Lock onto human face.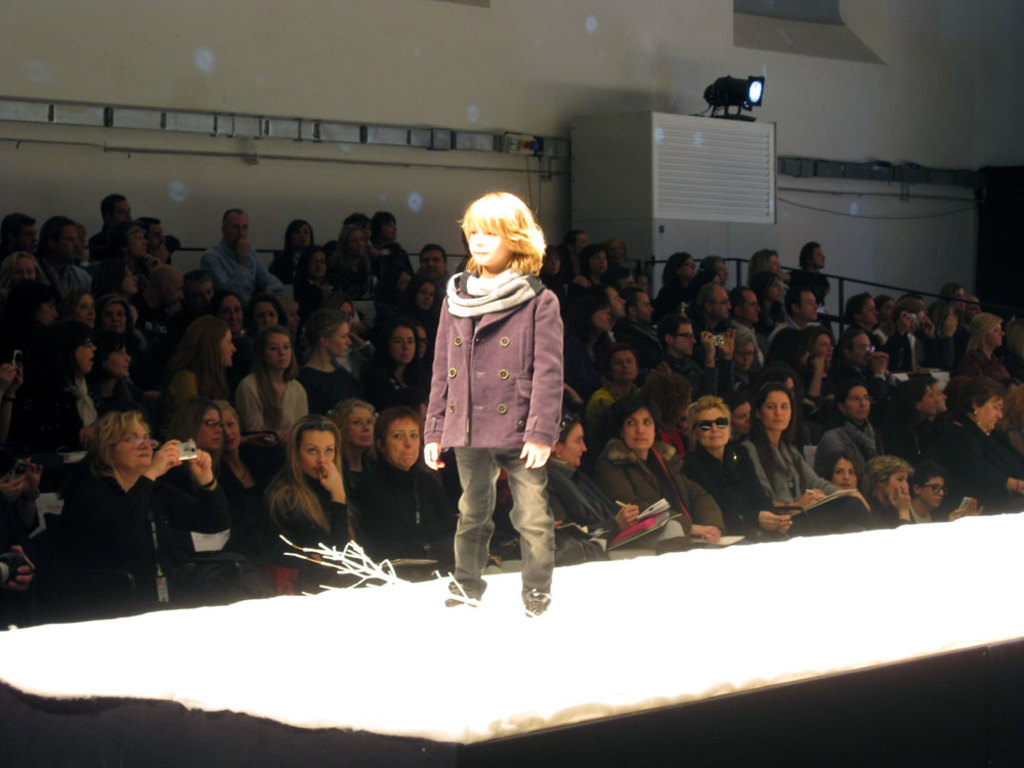
Locked: l=981, t=318, r=1004, b=346.
